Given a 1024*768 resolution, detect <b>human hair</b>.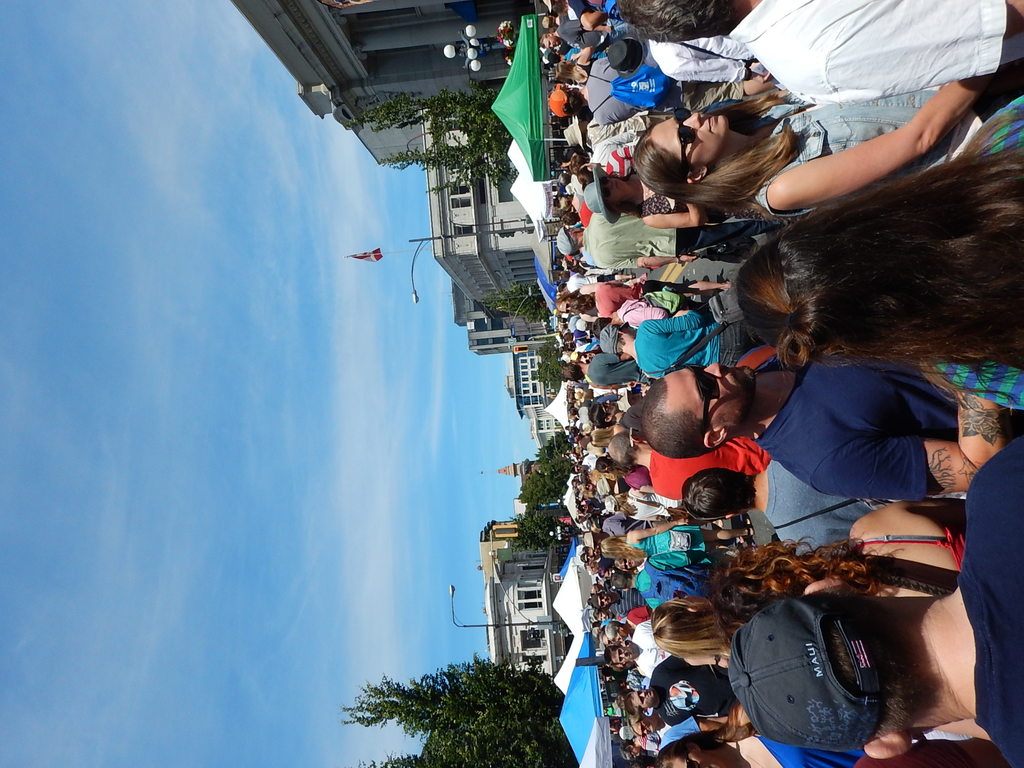
710/537/883/595.
